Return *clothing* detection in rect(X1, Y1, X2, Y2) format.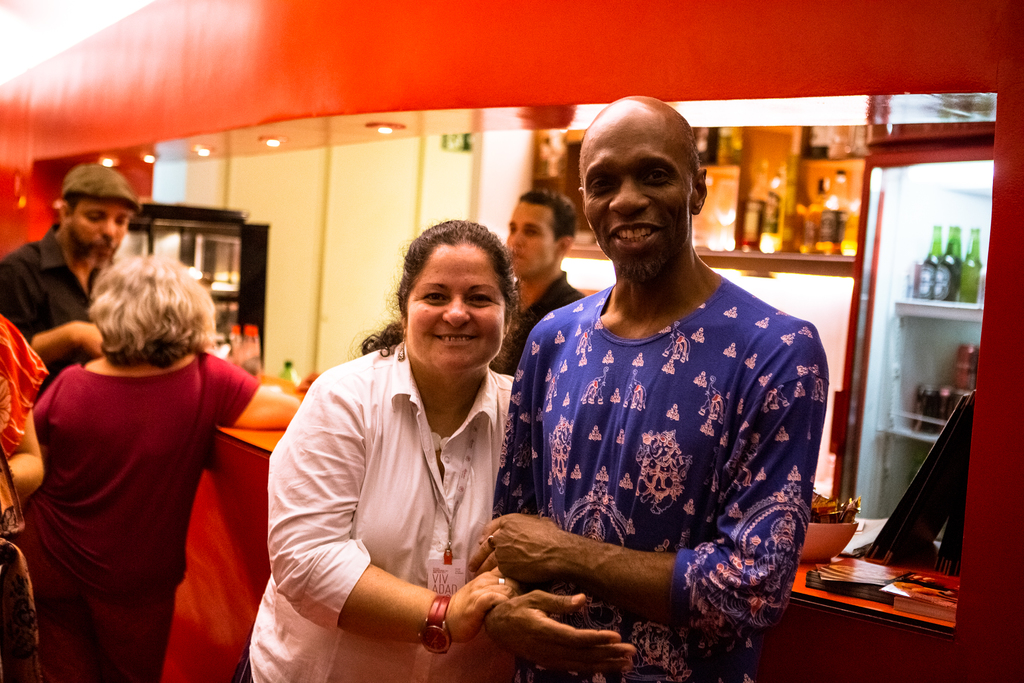
rect(484, 273, 583, 373).
